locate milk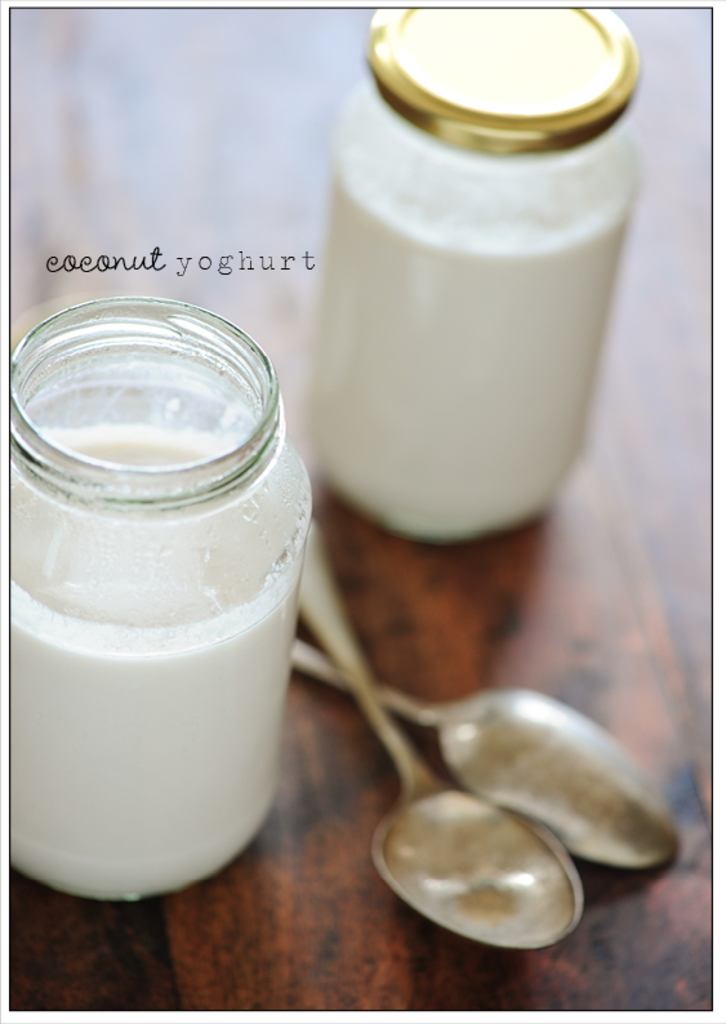
pyautogui.locateOnScreen(306, 159, 633, 548)
